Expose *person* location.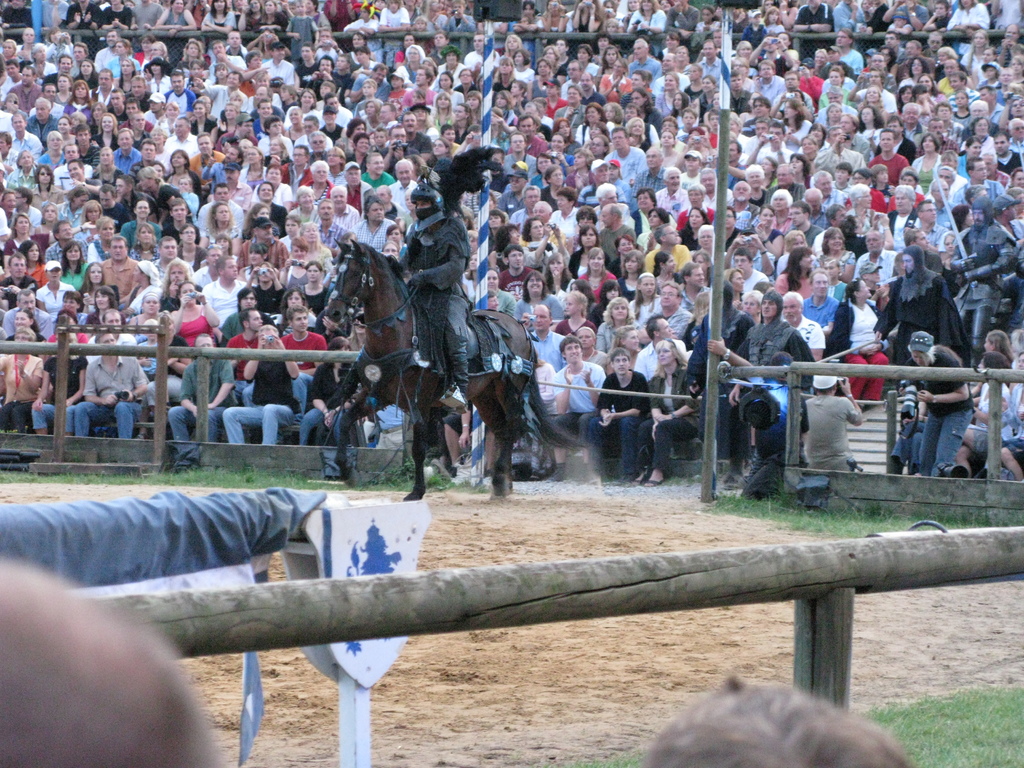
Exposed at pyautogui.locateOnScreen(298, 260, 326, 310).
